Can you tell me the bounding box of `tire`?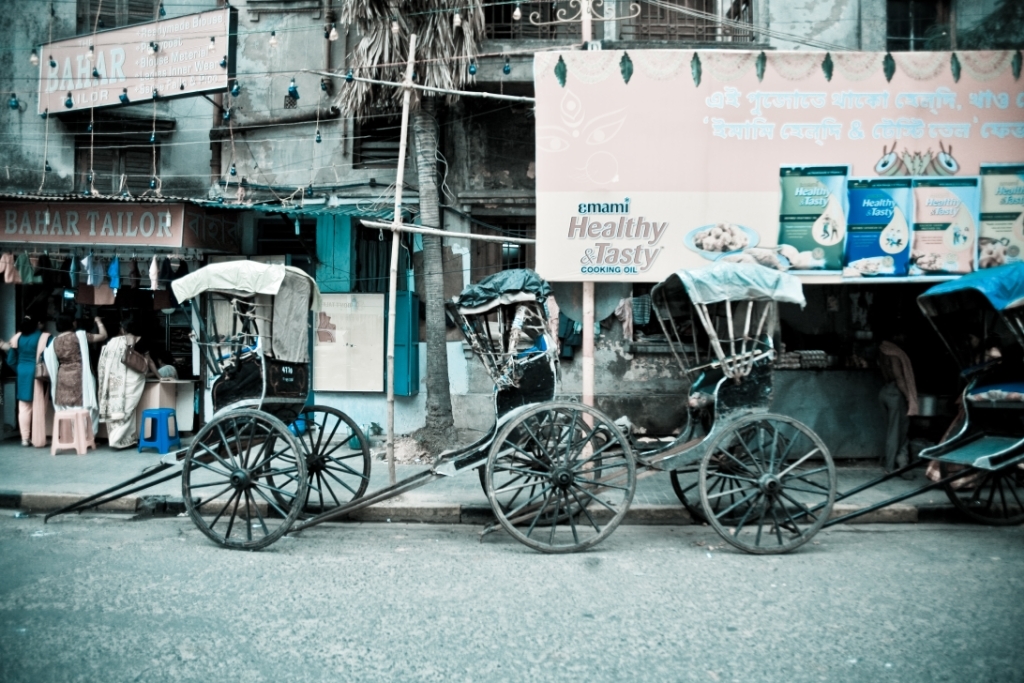
detection(484, 400, 636, 550).
